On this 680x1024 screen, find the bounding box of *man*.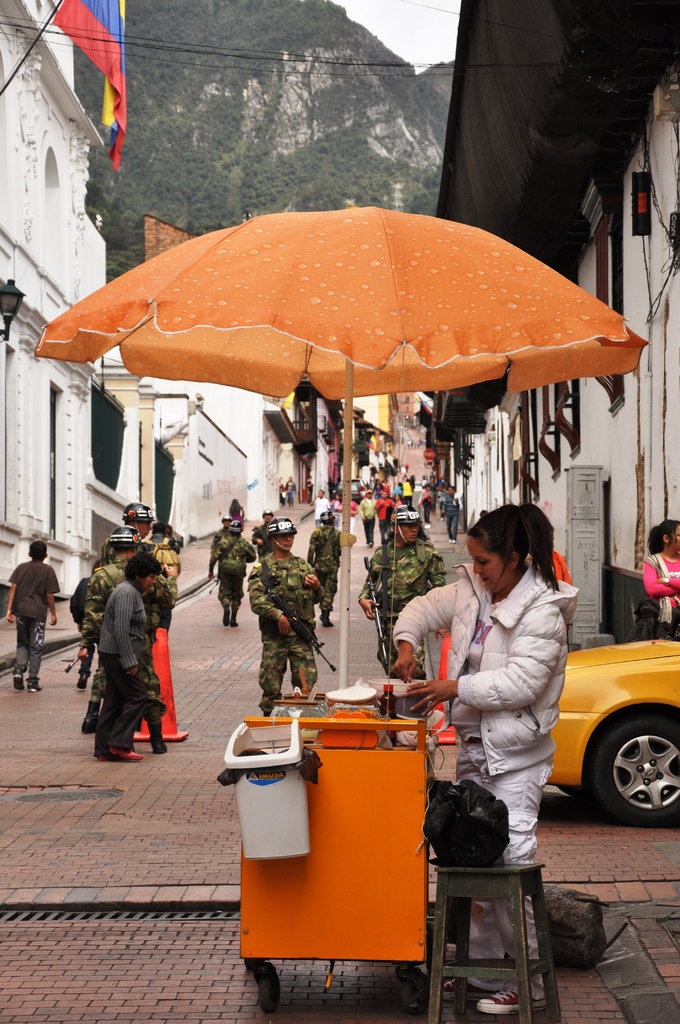
Bounding box: <box>355,490,376,550</box>.
